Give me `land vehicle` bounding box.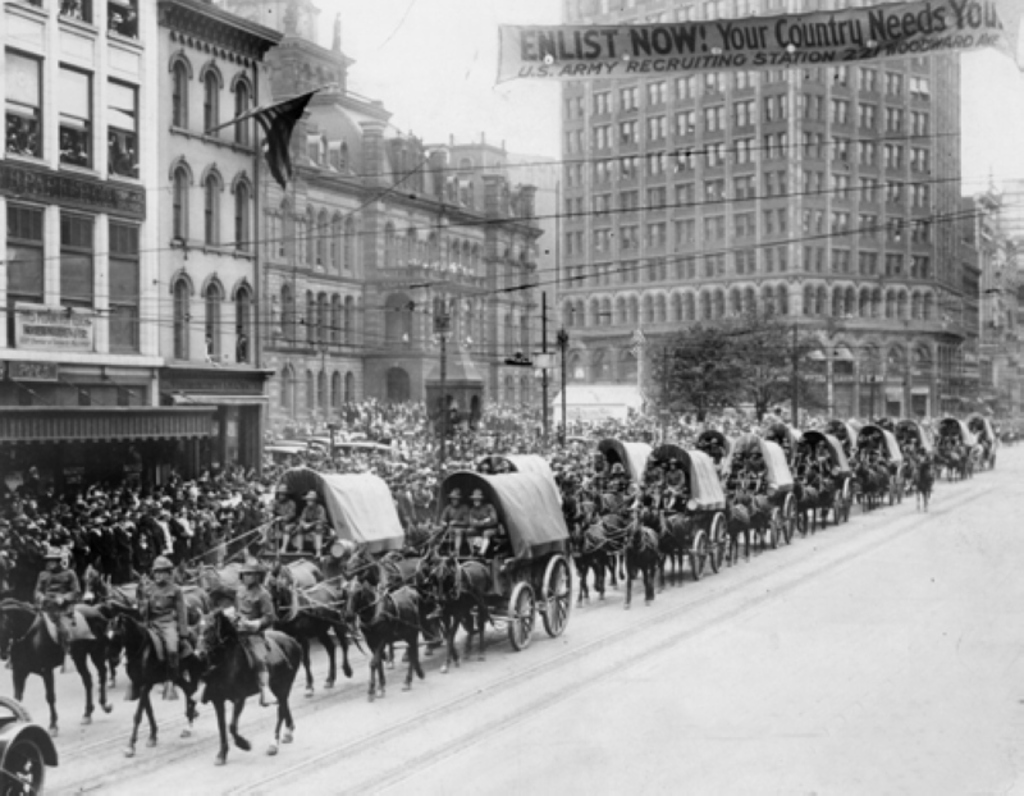
BBox(603, 436, 650, 484).
